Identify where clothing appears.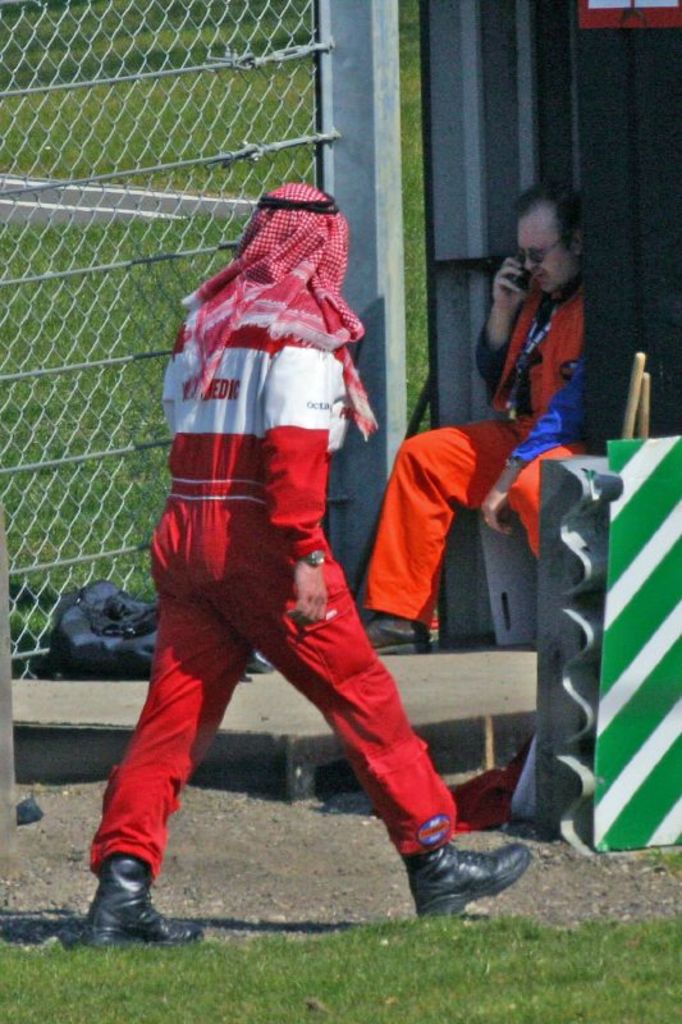
Appears at [x1=110, y1=206, x2=444, y2=833].
